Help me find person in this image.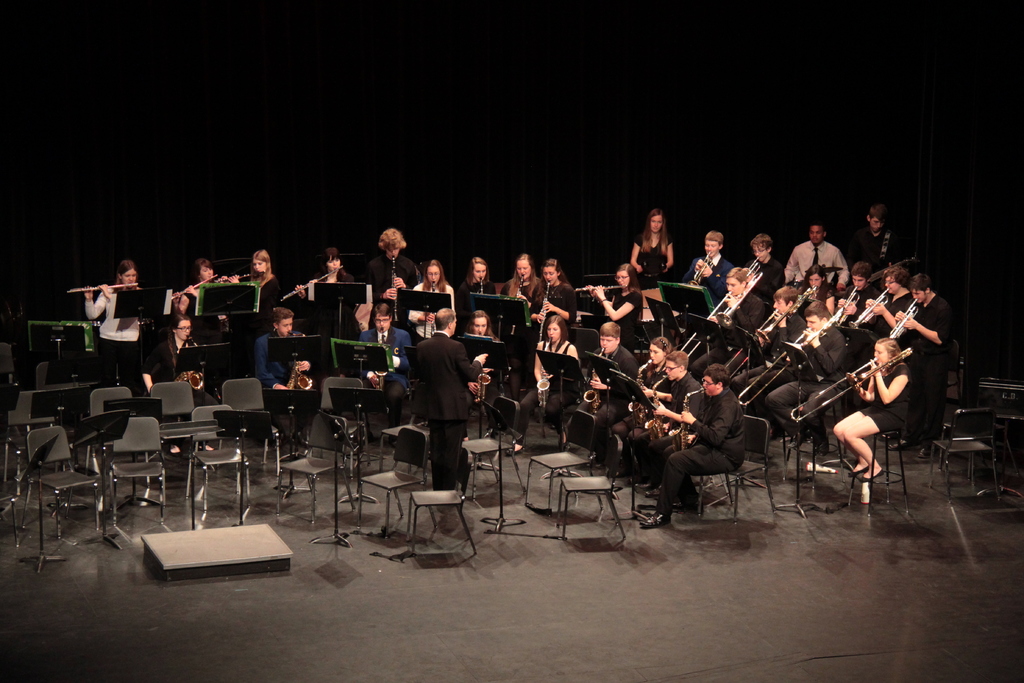
Found it: 768 299 849 453.
